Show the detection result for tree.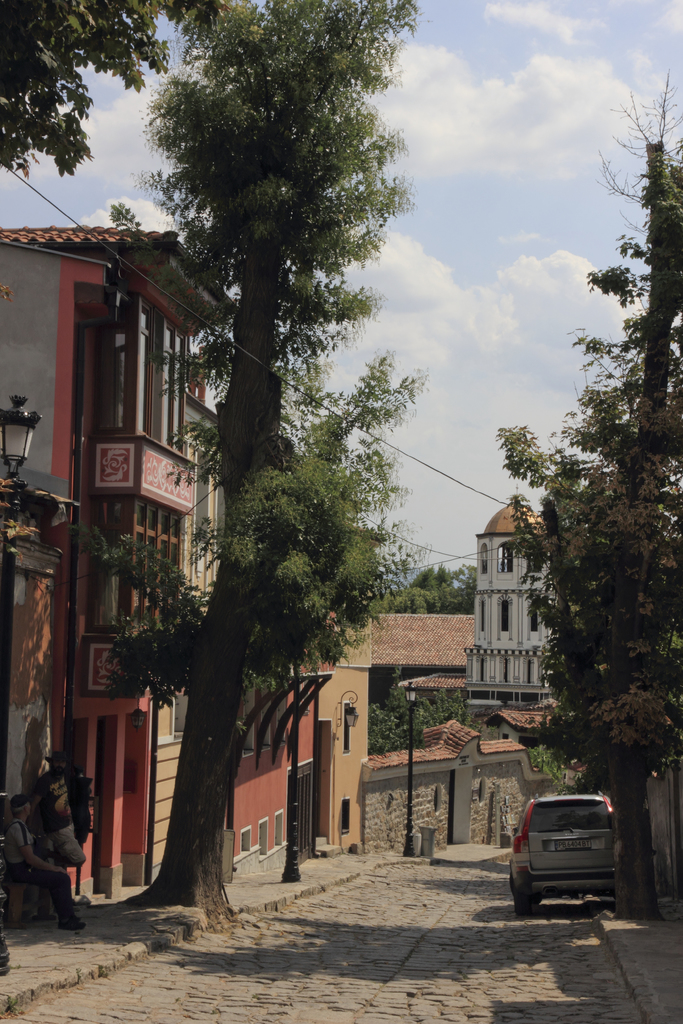
rect(0, 0, 240, 213).
